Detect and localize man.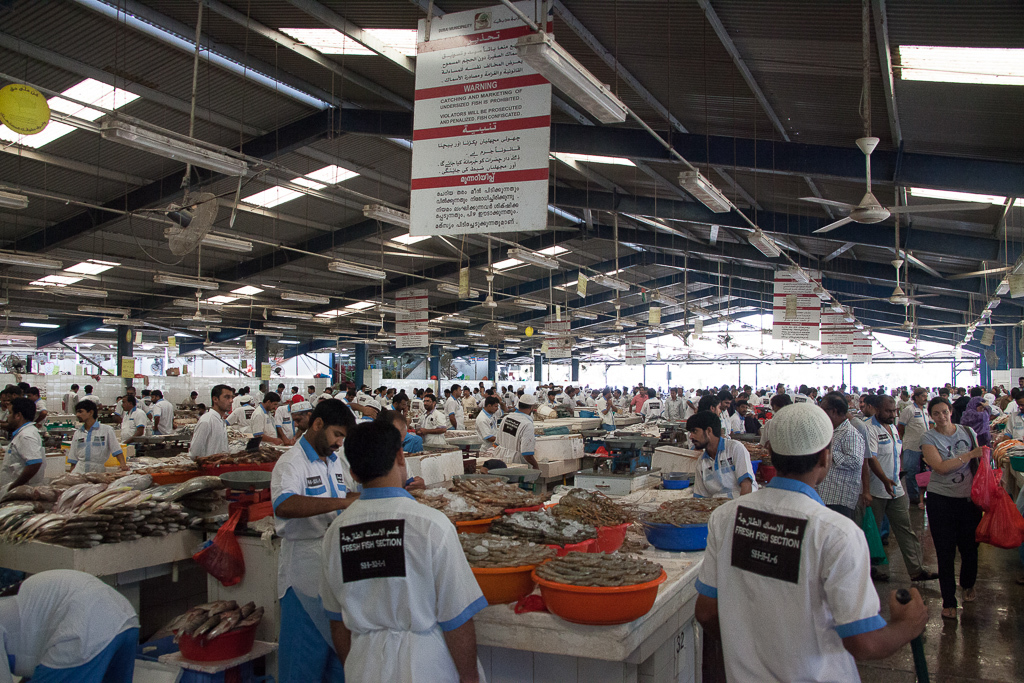
Localized at detection(413, 395, 449, 445).
